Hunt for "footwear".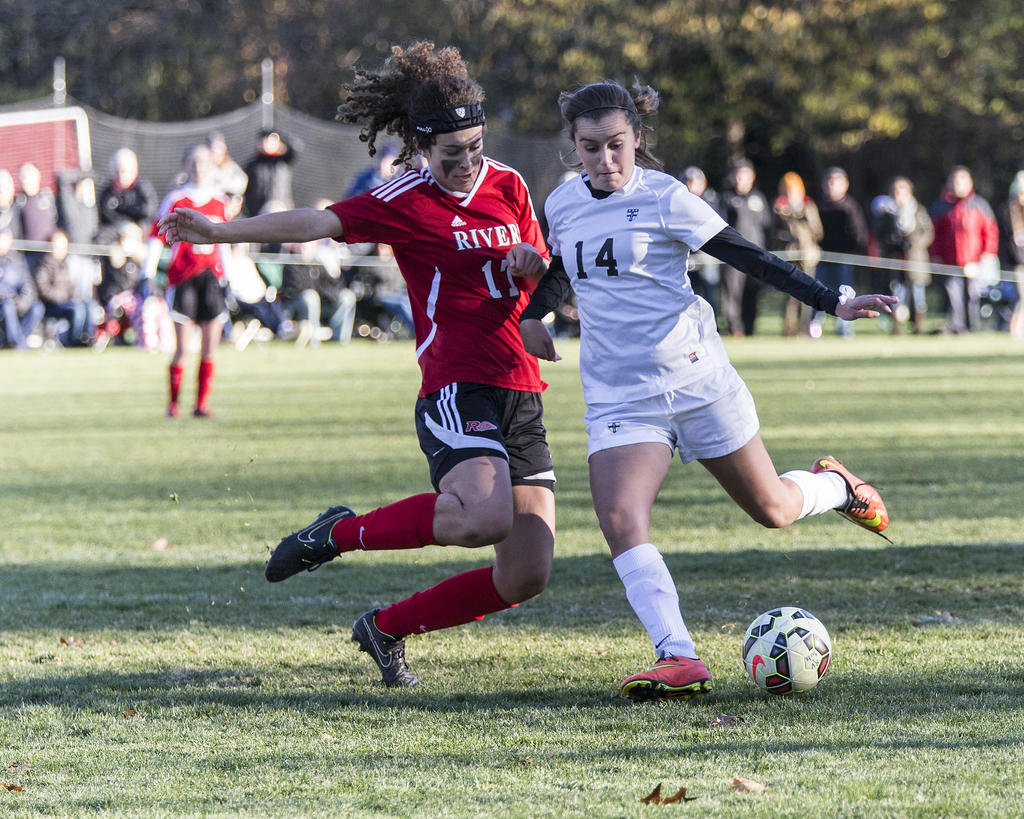
Hunted down at 266,505,355,581.
